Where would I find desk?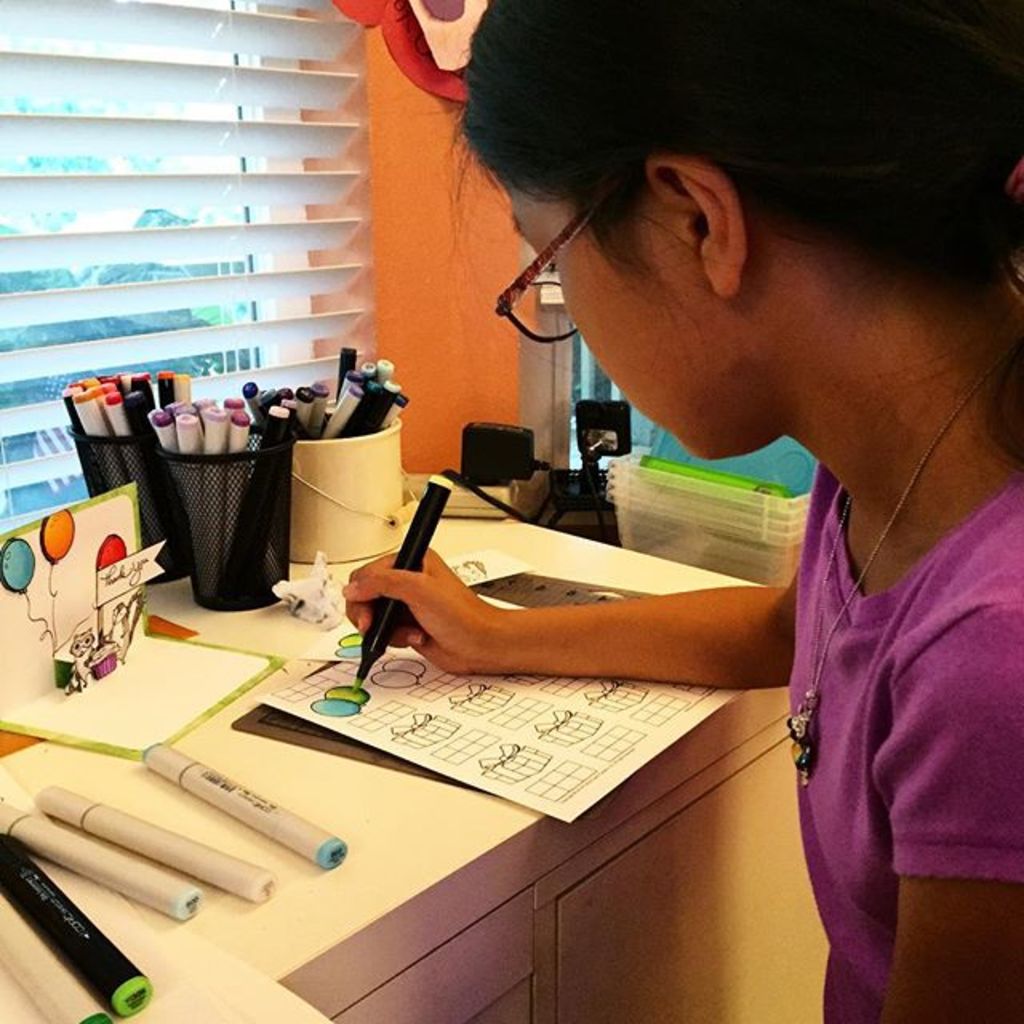
At {"left": 0, "top": 558, "right": 787, "bottom": 981}.
